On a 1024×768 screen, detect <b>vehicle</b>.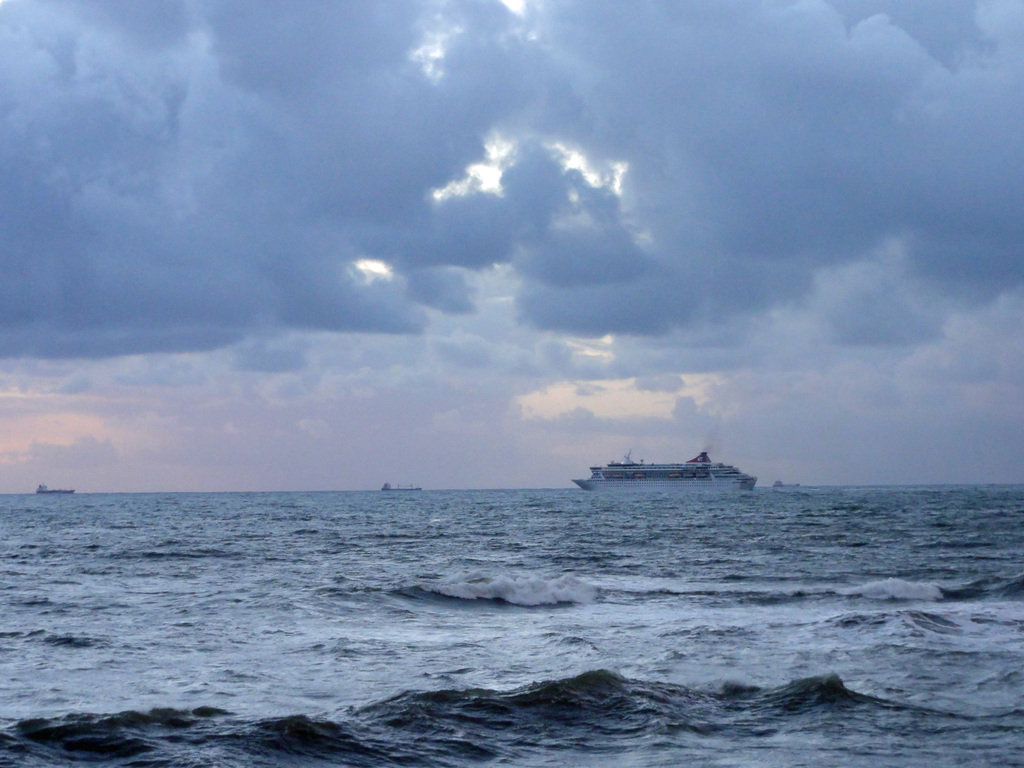
{"left": 381, "top": 479, "right": 420, "bottom": 492}.
